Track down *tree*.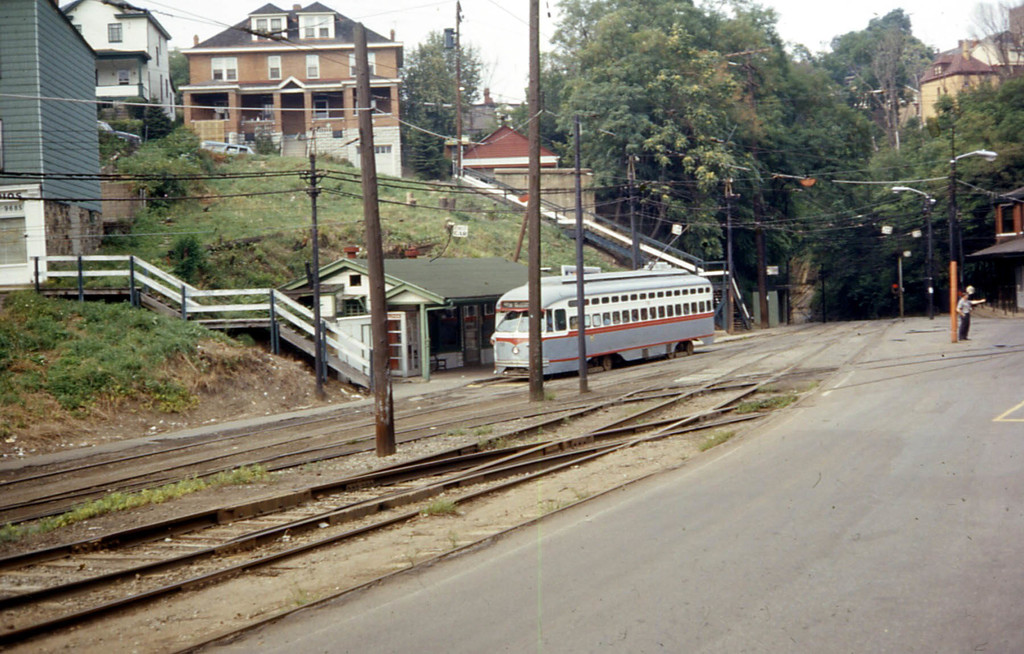
Tracked to {"x1": 649, "y1": 18, "x2": 745, "y2": 195}.
